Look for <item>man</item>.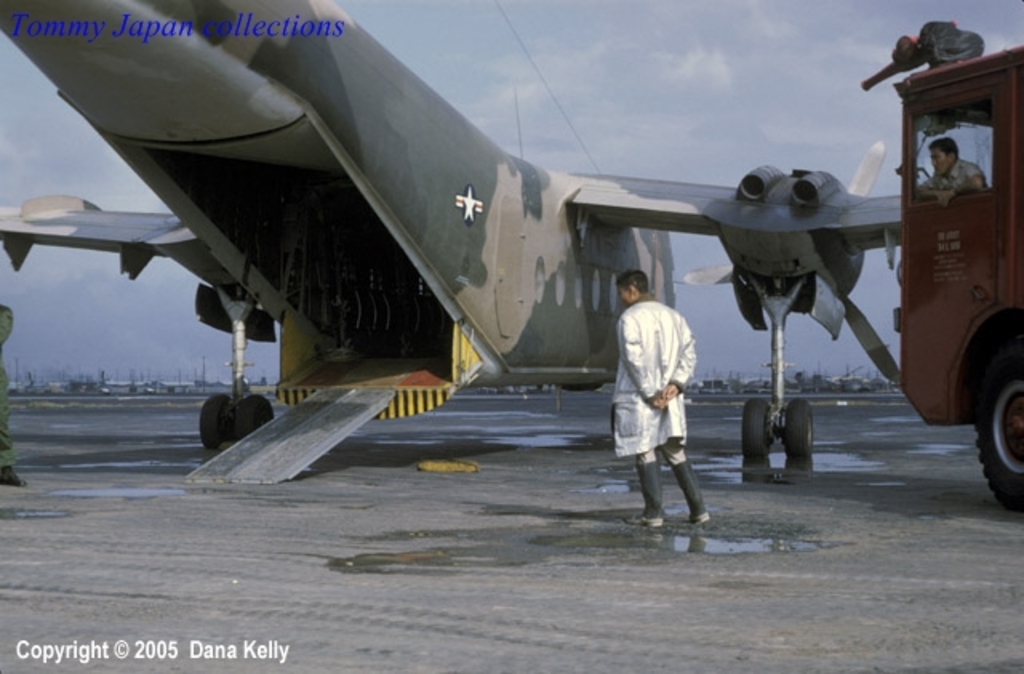
Found: 608/274/709/530.
